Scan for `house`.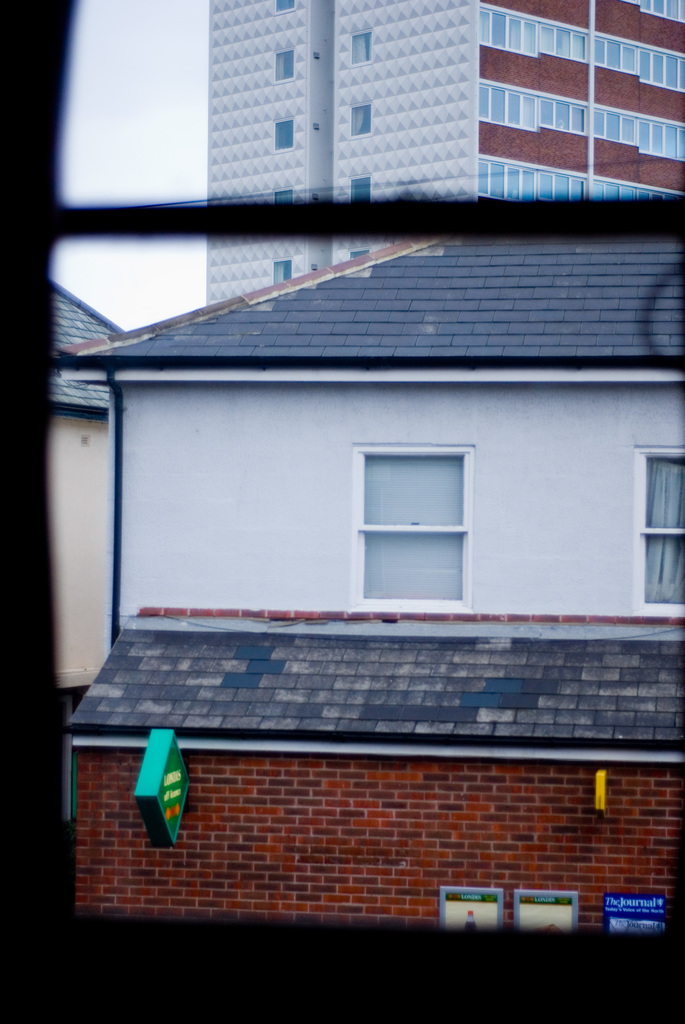
Scan result: <region>207, 0, 684, 300</region>.
